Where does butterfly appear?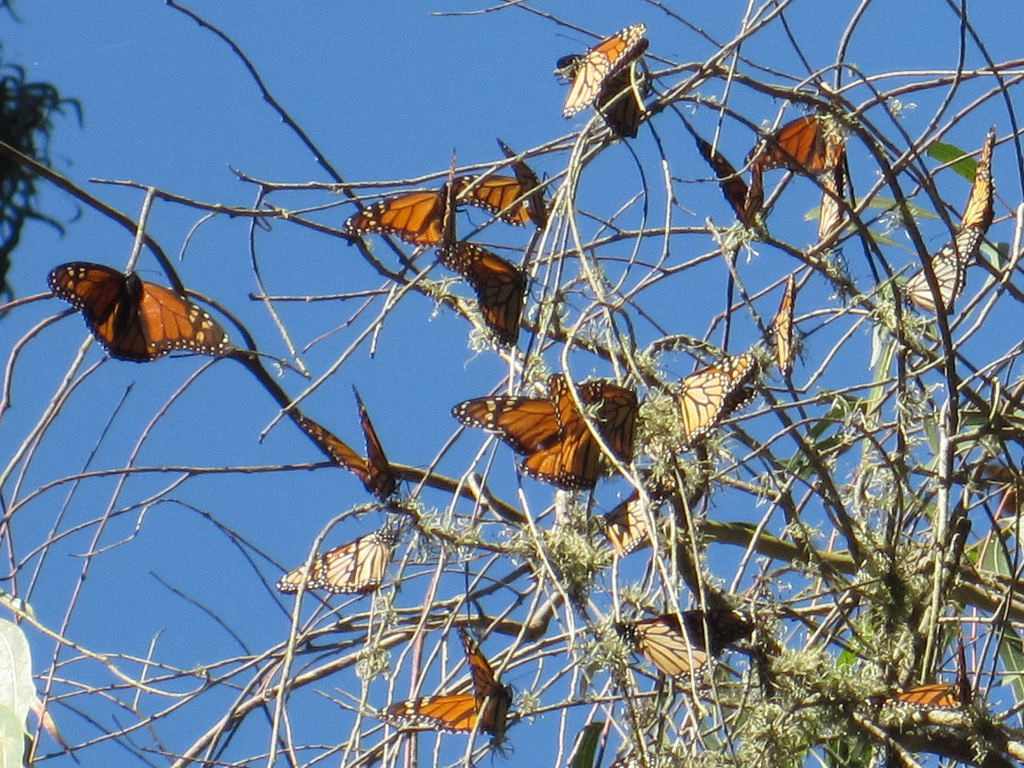
Appears at [868,614,979,713].
